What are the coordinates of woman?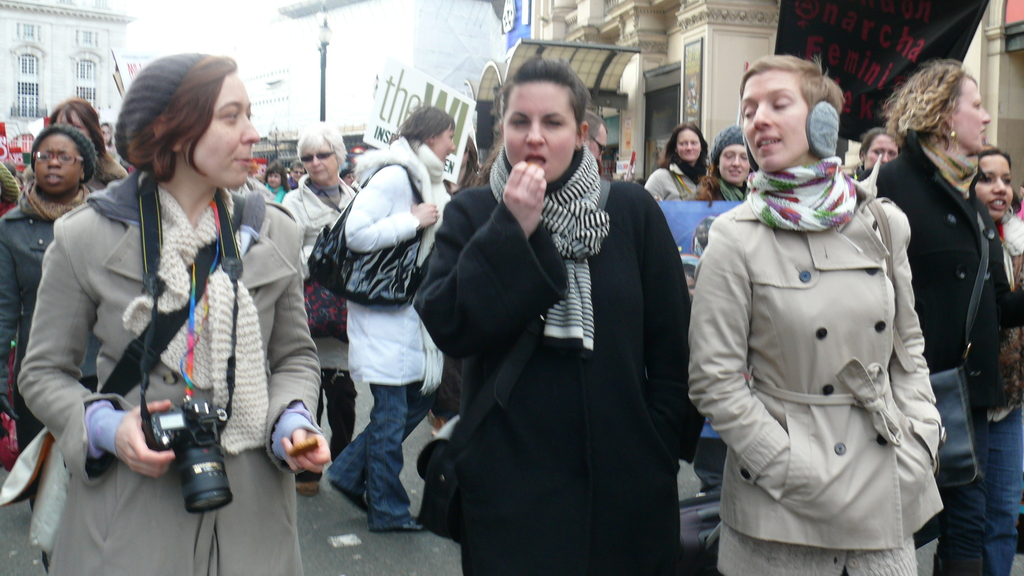
{"left": 644, "top": 120, "right": 714, "bottom": 205}.
